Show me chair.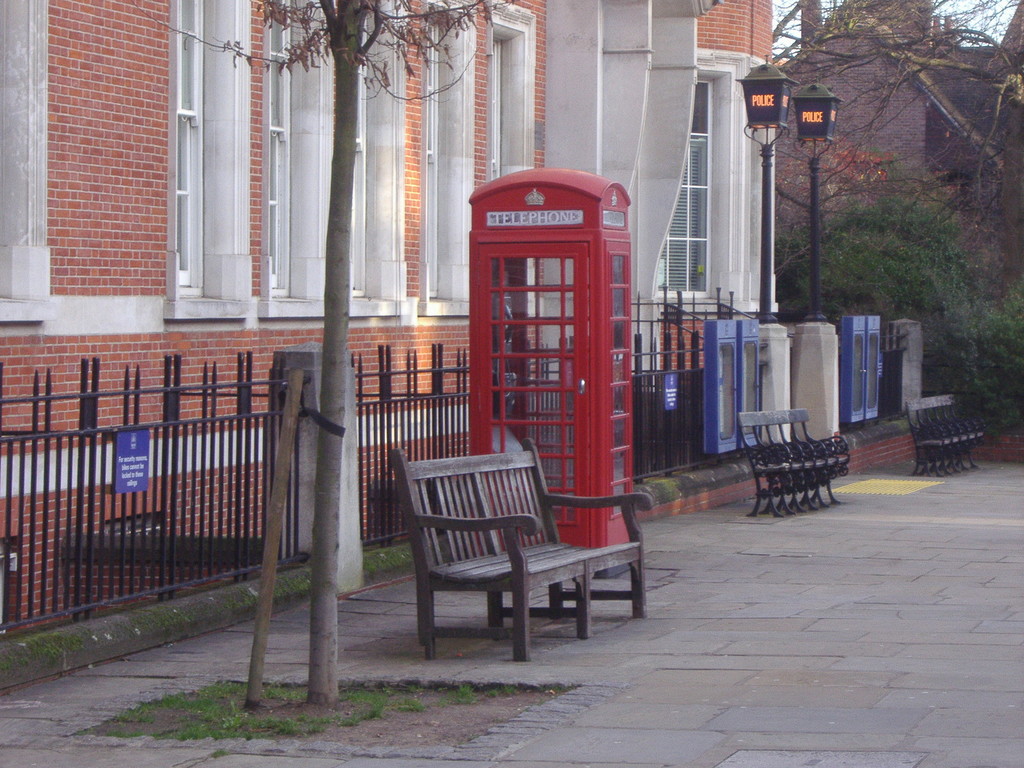
chair is here: box(938, 393, 985, 468).
